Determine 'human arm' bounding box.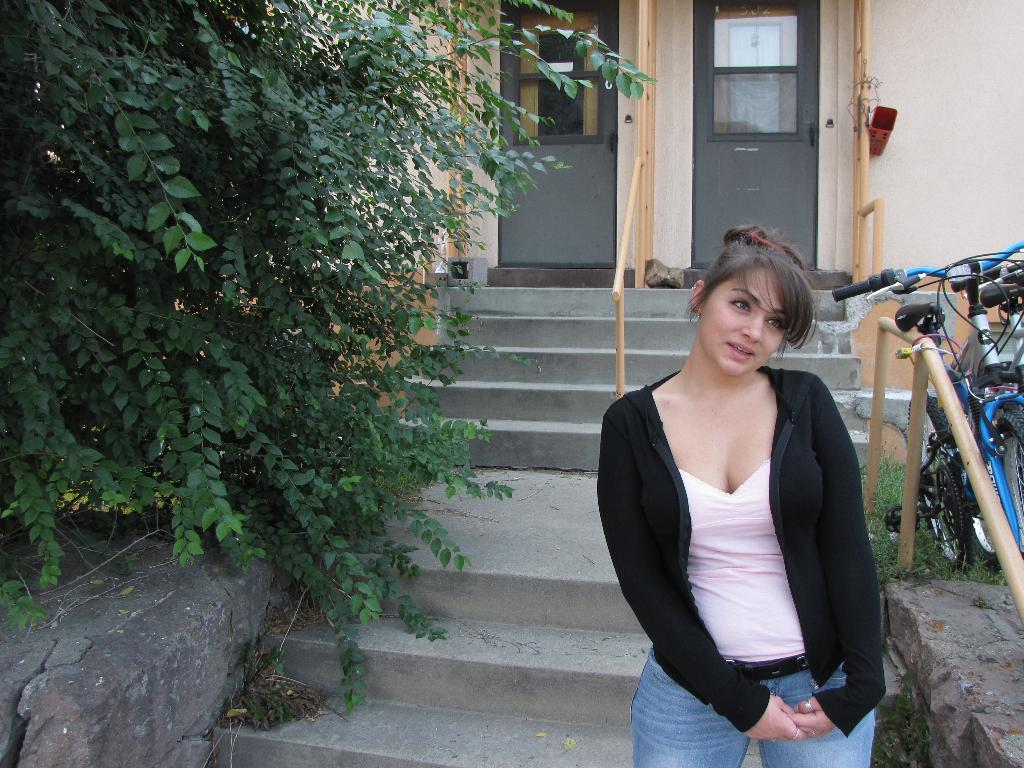
Determined: locate(602, 410, 810, 739).
